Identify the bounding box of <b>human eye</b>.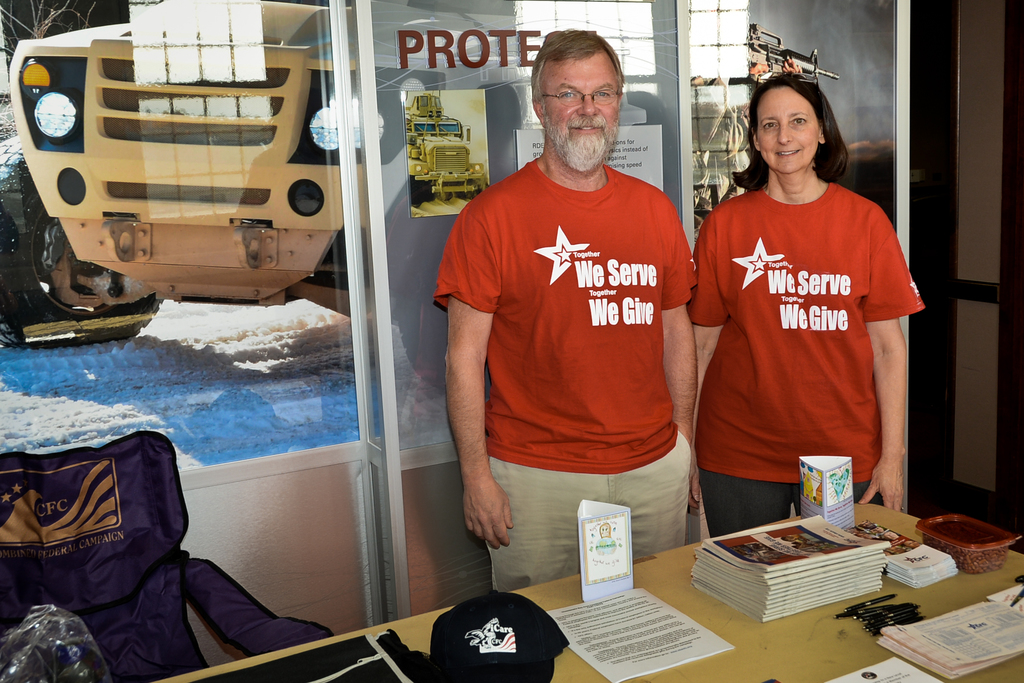
<box>557,85,579,105</box>.
